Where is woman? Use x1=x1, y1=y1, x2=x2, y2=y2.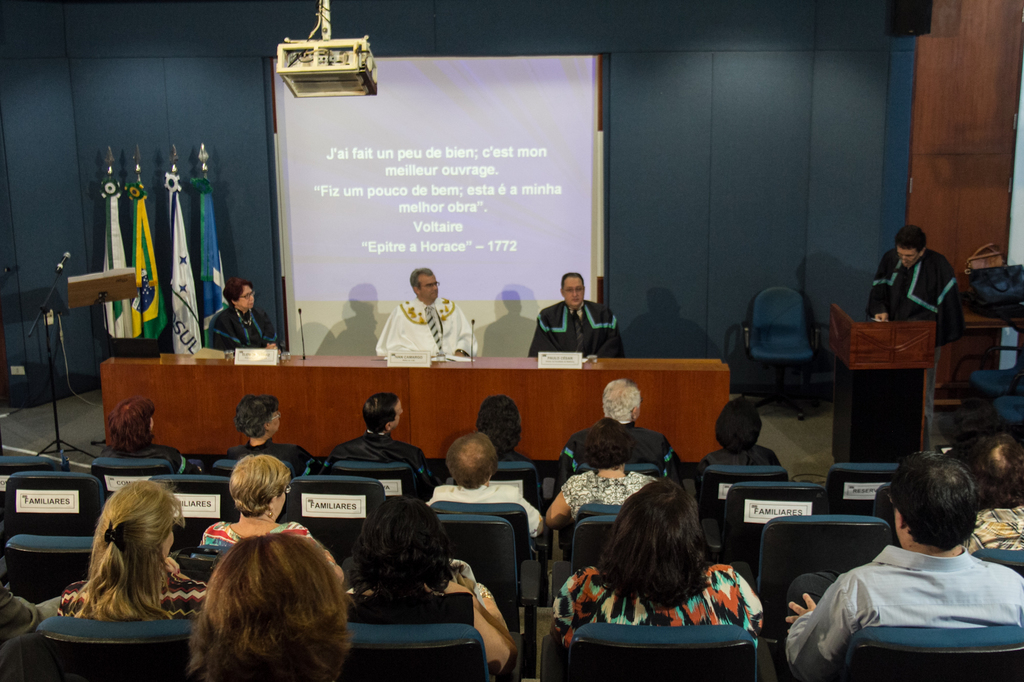
x1=44, y1=480, x2=194, y2=649.
